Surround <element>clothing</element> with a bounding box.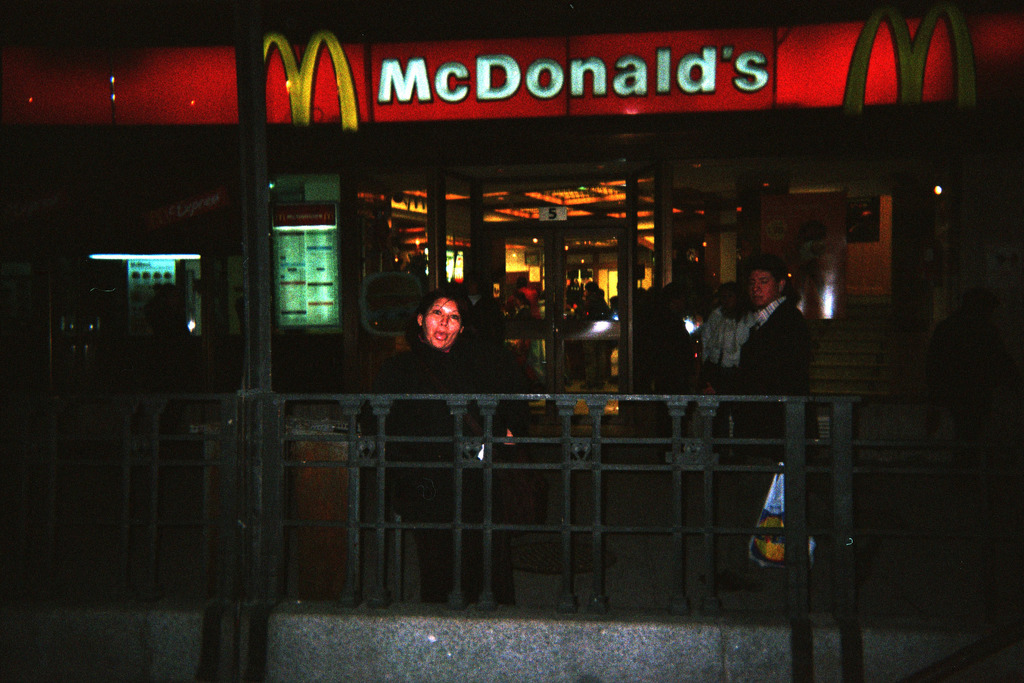
bbox(145, 295, 196, 375).
